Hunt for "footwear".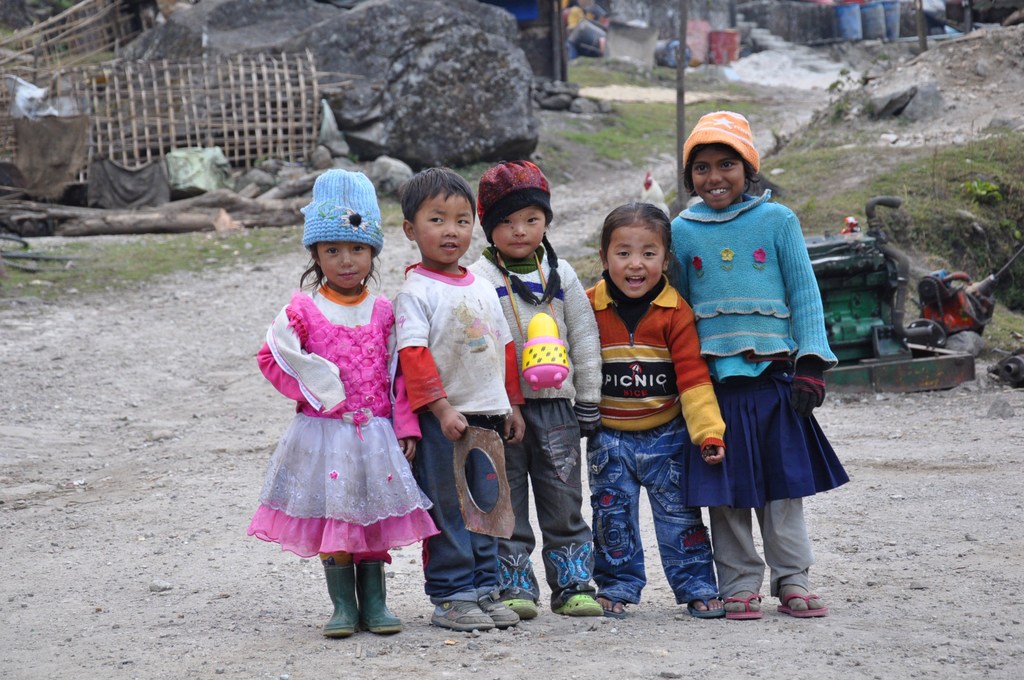
Hunted down at pyautogui.locateOnScreen(479, 593, 519, 627).
